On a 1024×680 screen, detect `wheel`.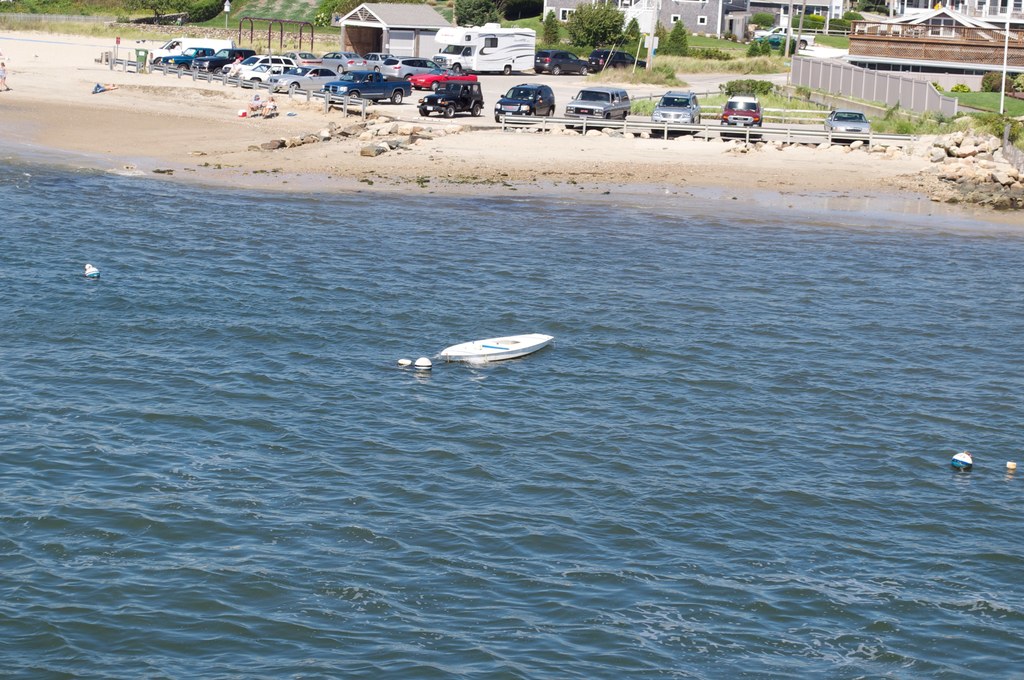
<box>155,59,164,66</box>.
